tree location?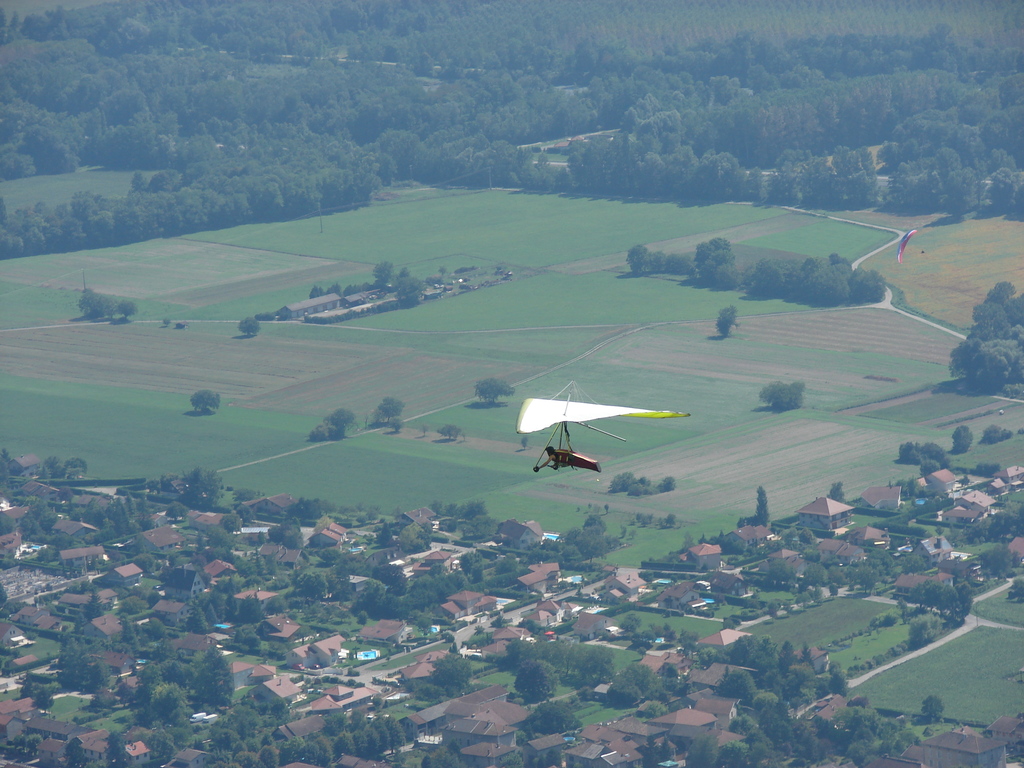
crop(716, 301, 736, 333)
